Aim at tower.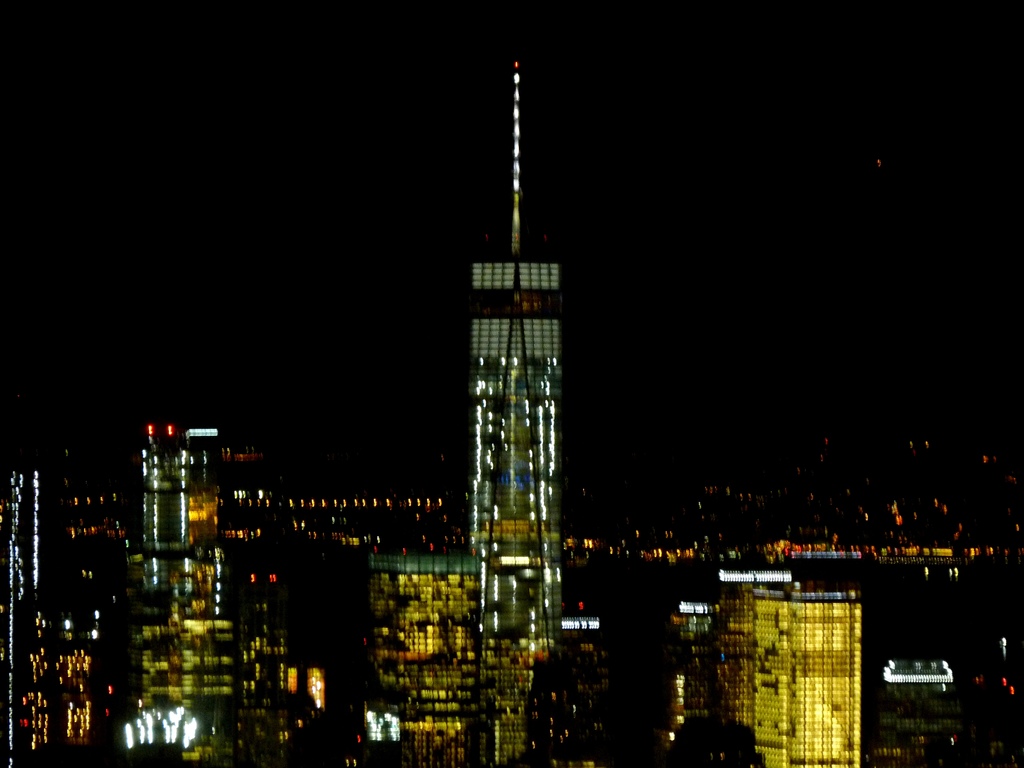
Aimed at (left=660, top=590, right=721, bottom=725).
